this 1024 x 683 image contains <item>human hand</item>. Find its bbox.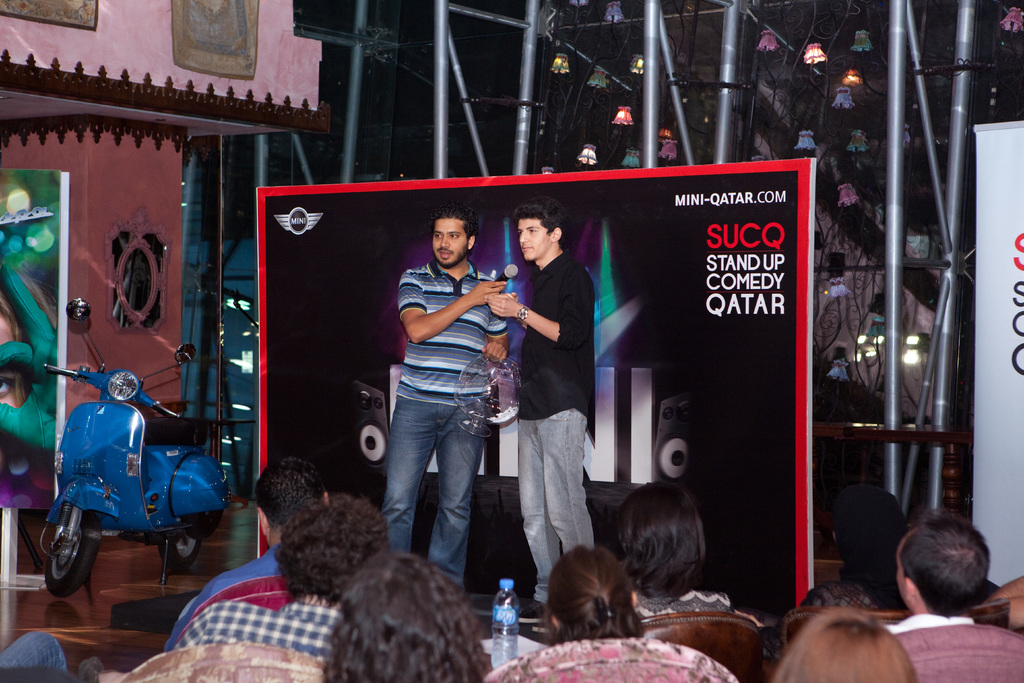
box=[471, 277, 509, 306].
